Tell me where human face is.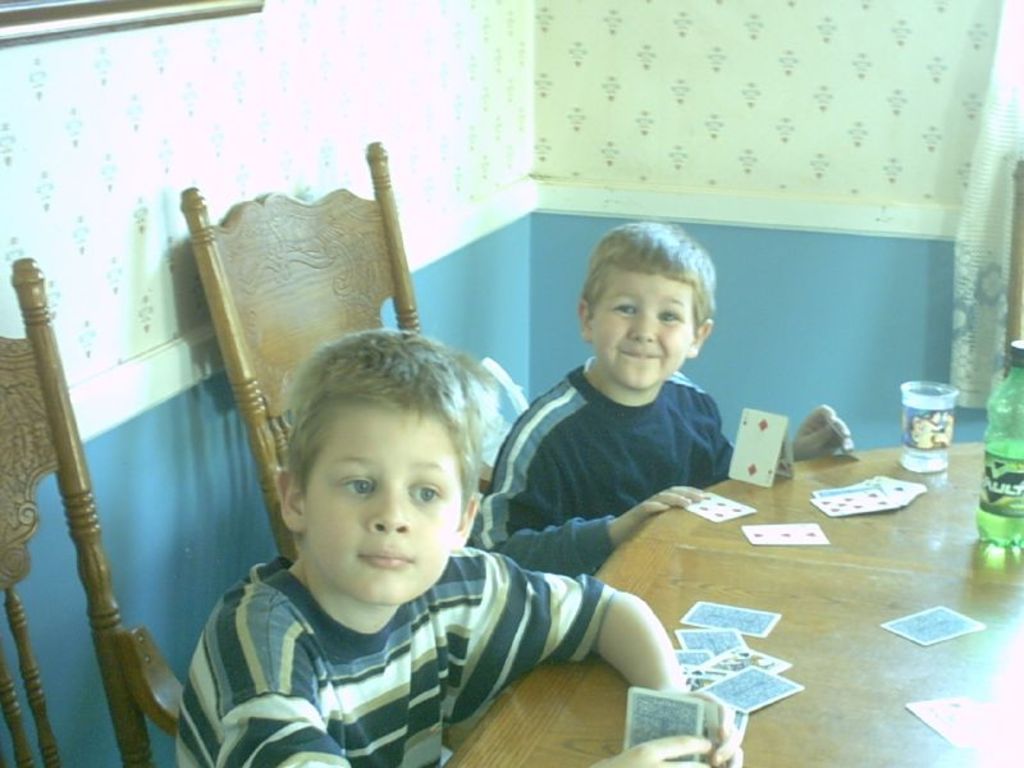
human face is at crop(591, 266, 695, 388).
